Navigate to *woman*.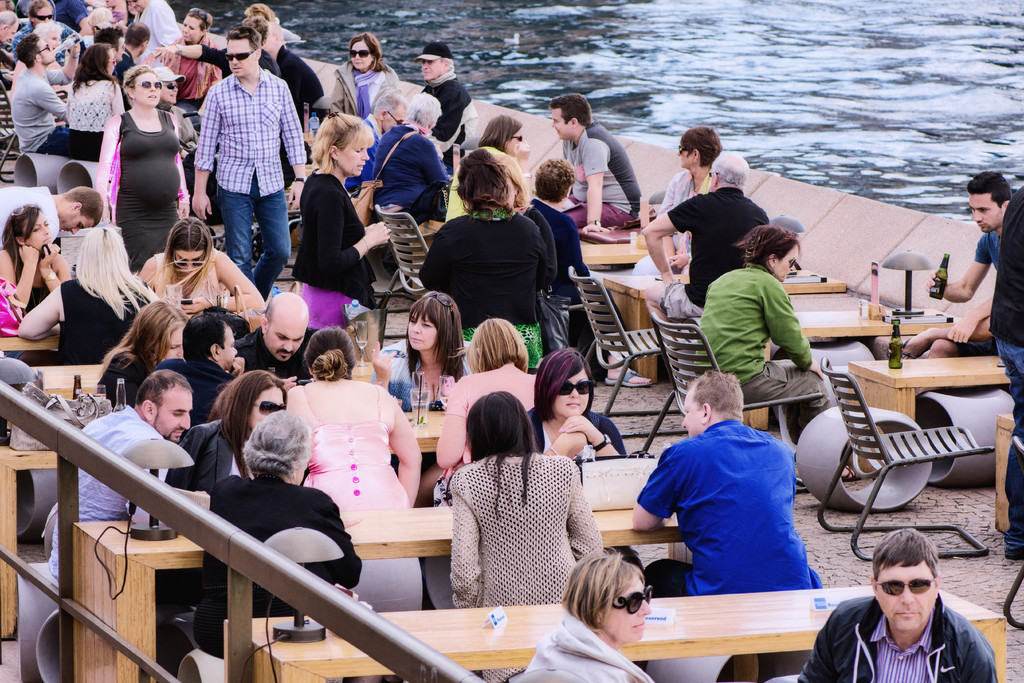
Navigation target: rect(419, 314, 547, 511).
